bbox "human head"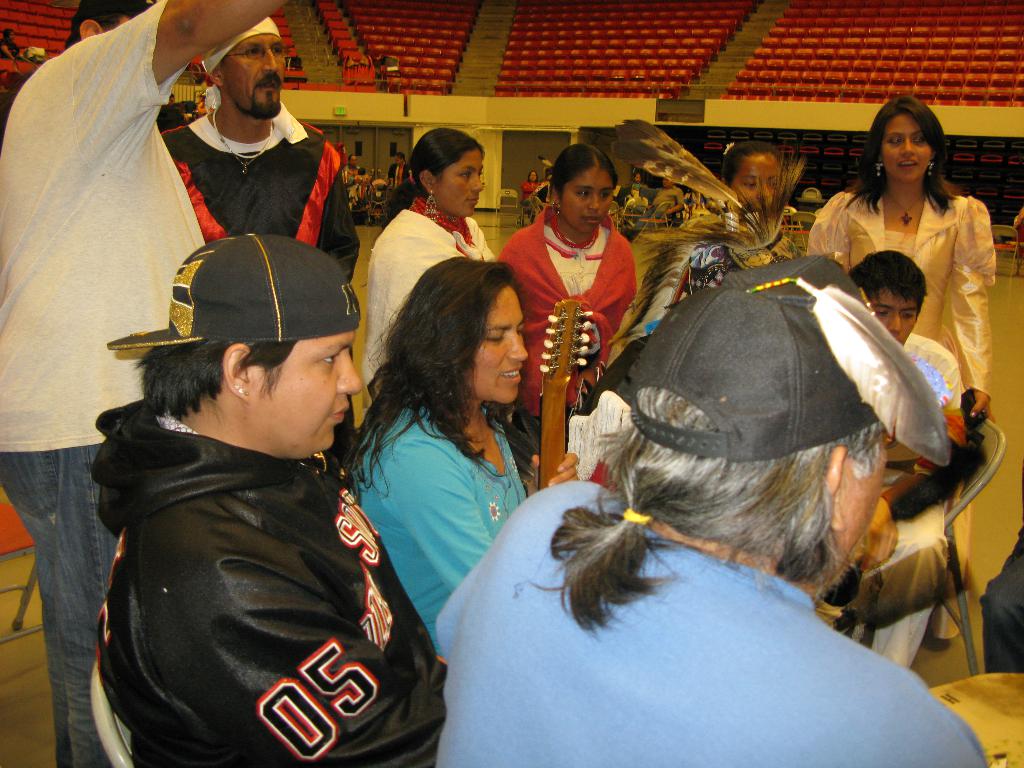
crop(387, 257, 531, 413)
